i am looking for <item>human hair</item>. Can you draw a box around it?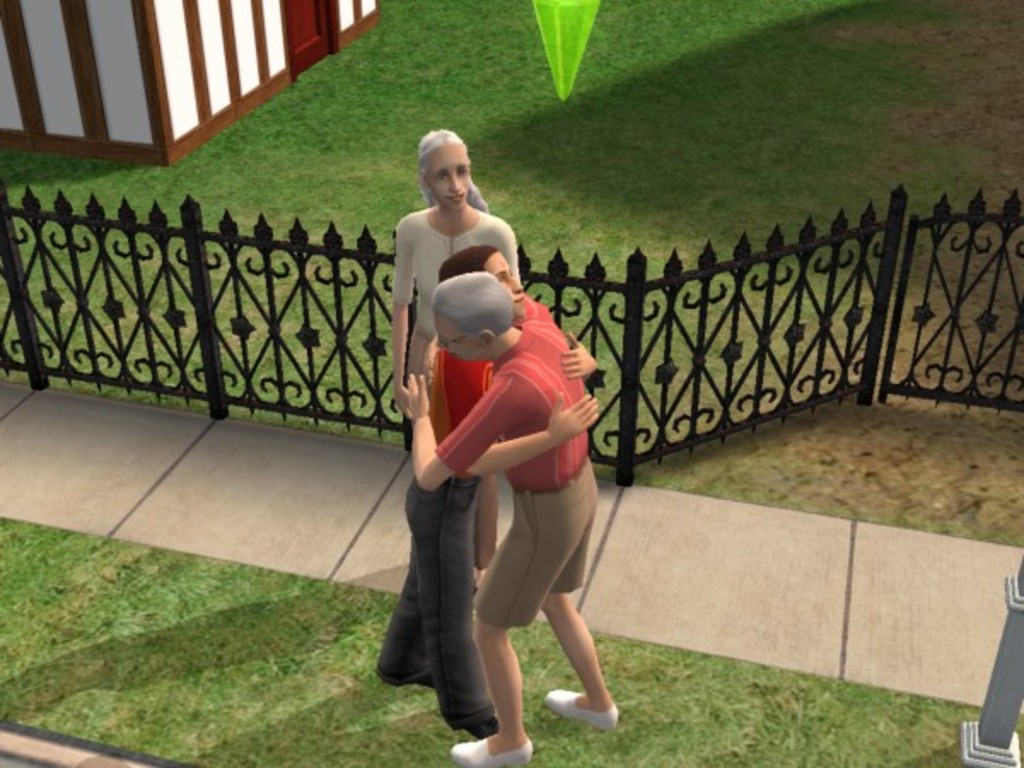
Sure, the bounding box is <region>433, 268, 510, 333</region>.
